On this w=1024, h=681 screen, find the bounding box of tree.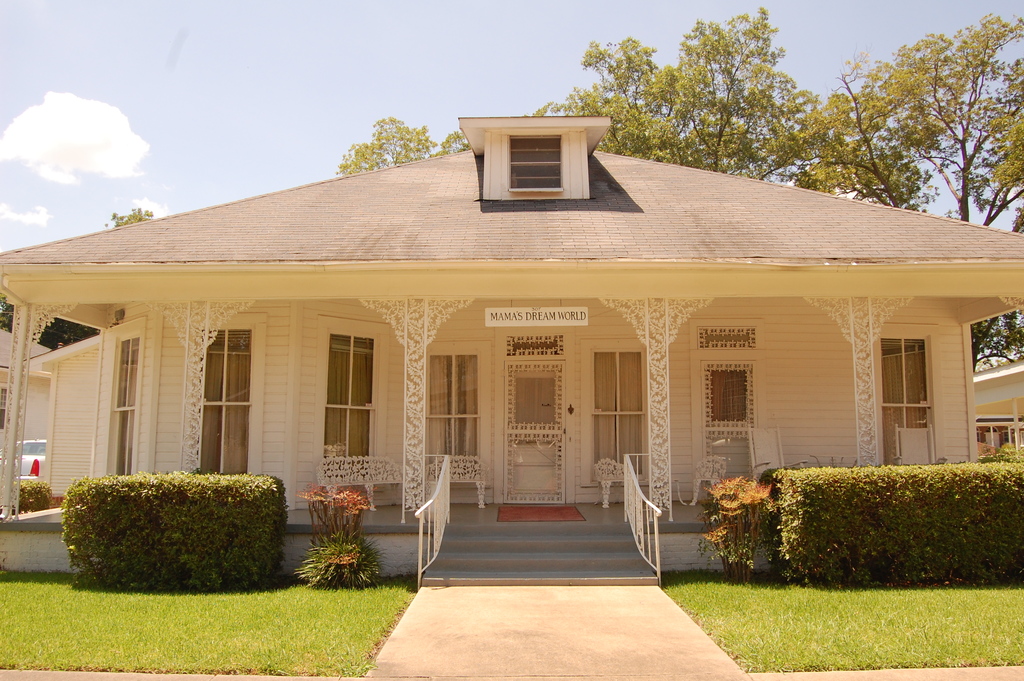
Bounding box: <box>337,118,469,174</box>.
